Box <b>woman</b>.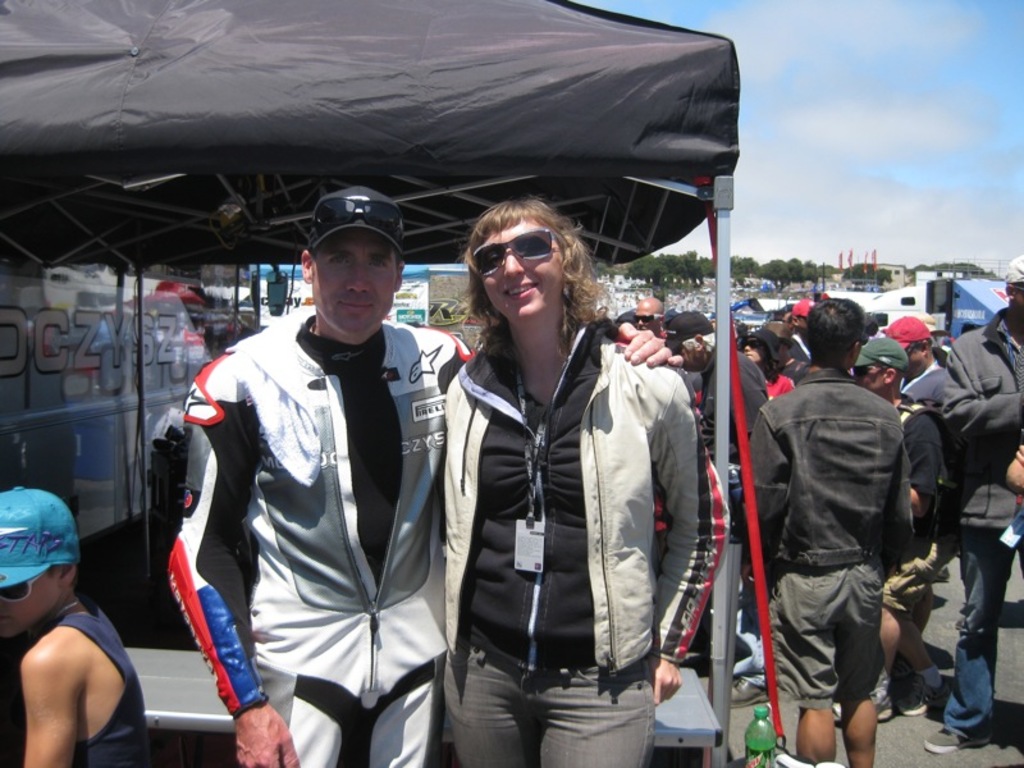
(741,334,797,403).
